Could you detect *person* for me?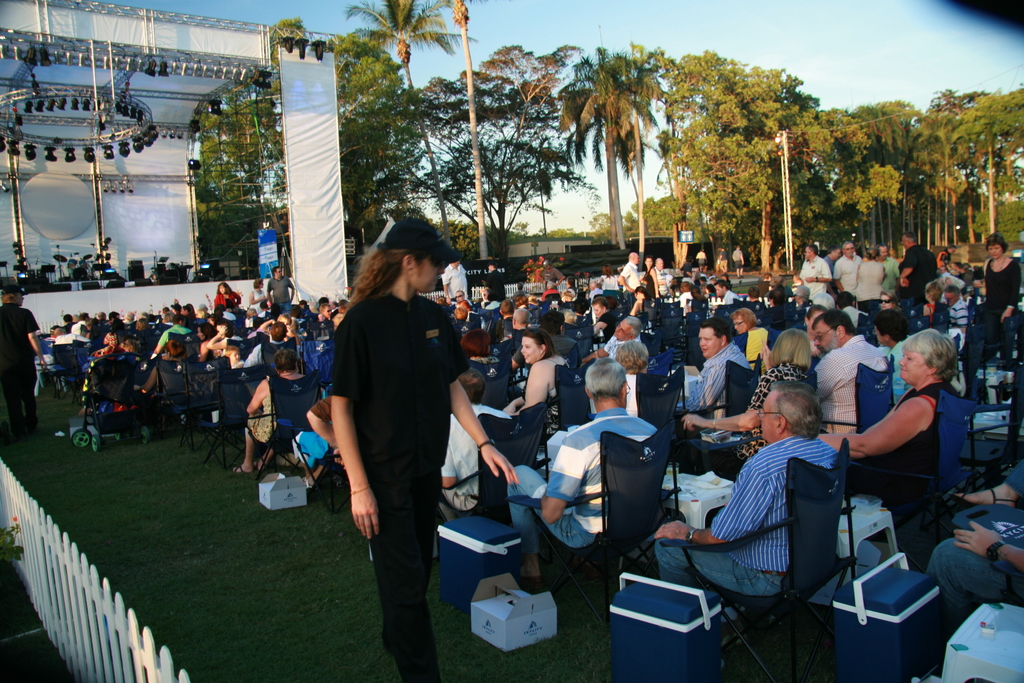
Detection result: (x1=618, y1=254, x2=644, y2=308).
